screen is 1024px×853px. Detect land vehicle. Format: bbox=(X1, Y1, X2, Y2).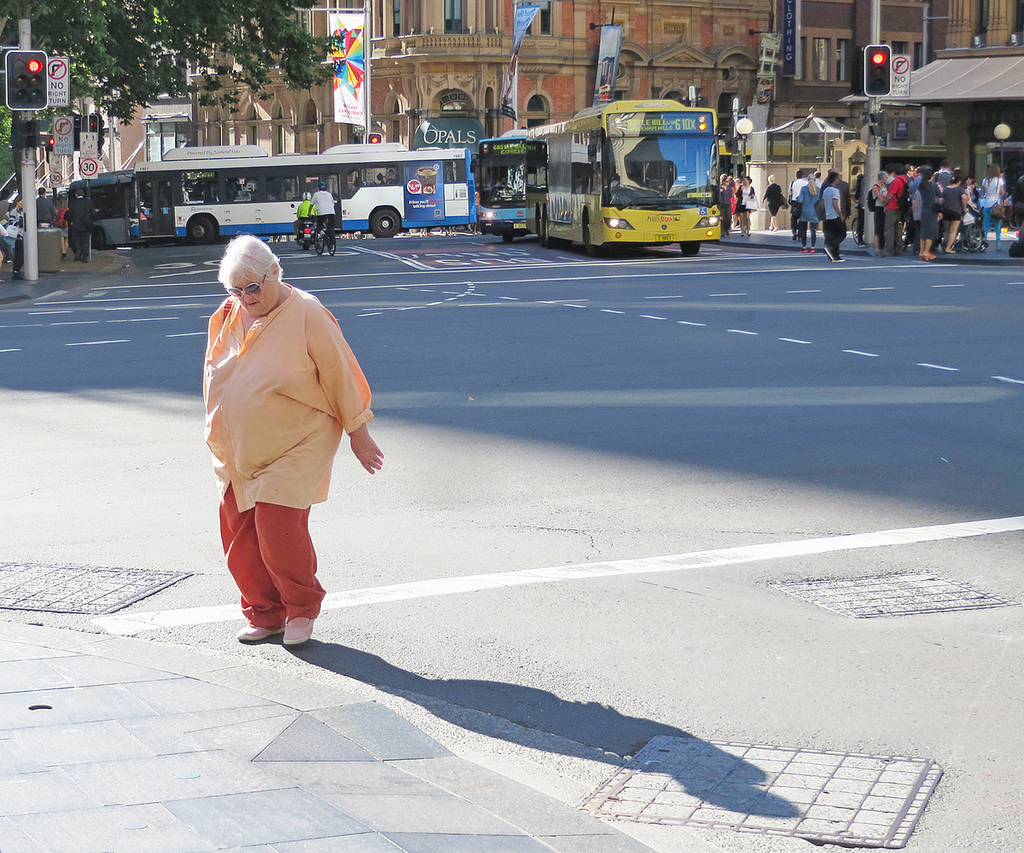
bbox=(313, 219, 343, 262).
